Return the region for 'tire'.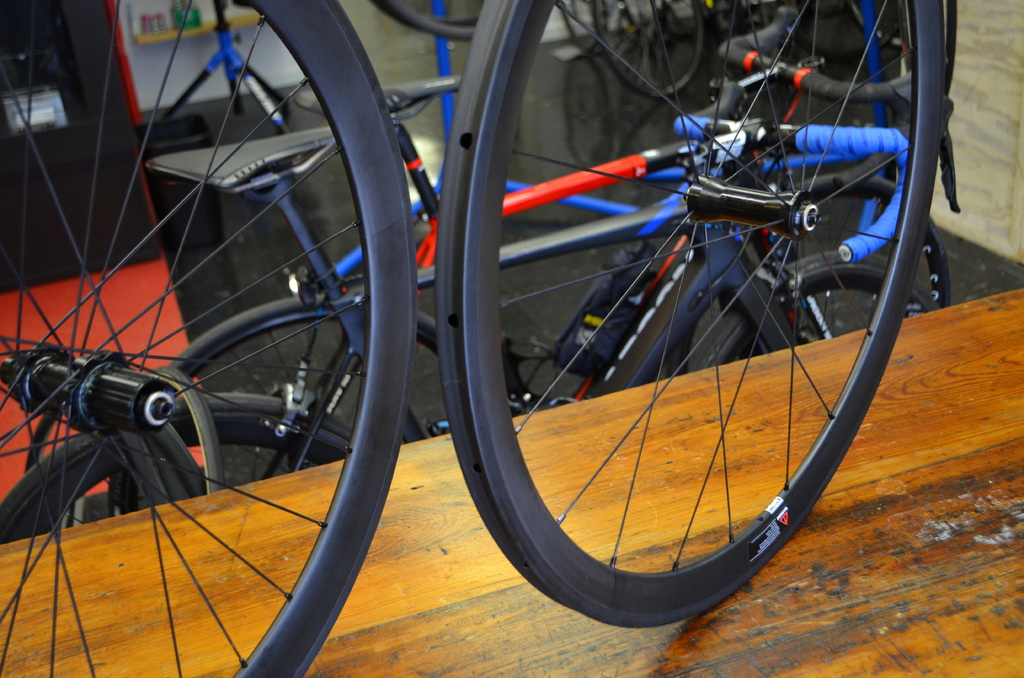
box=[0, 386, 381, 541].
